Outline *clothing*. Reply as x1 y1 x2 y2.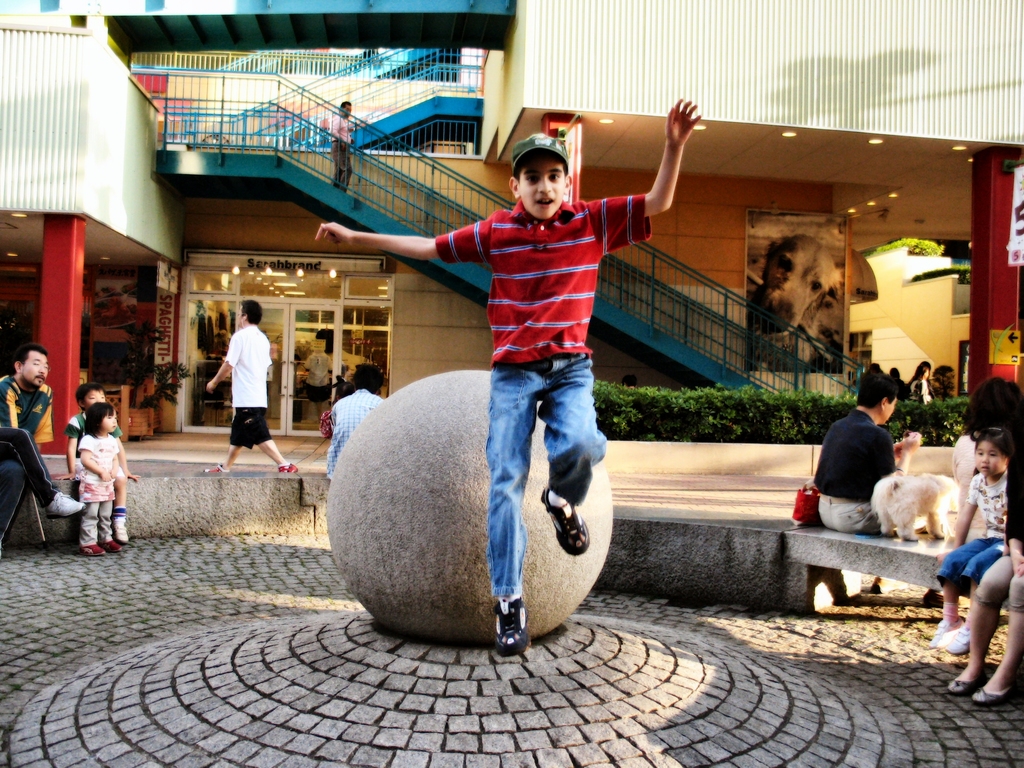
435 192 657 596.
